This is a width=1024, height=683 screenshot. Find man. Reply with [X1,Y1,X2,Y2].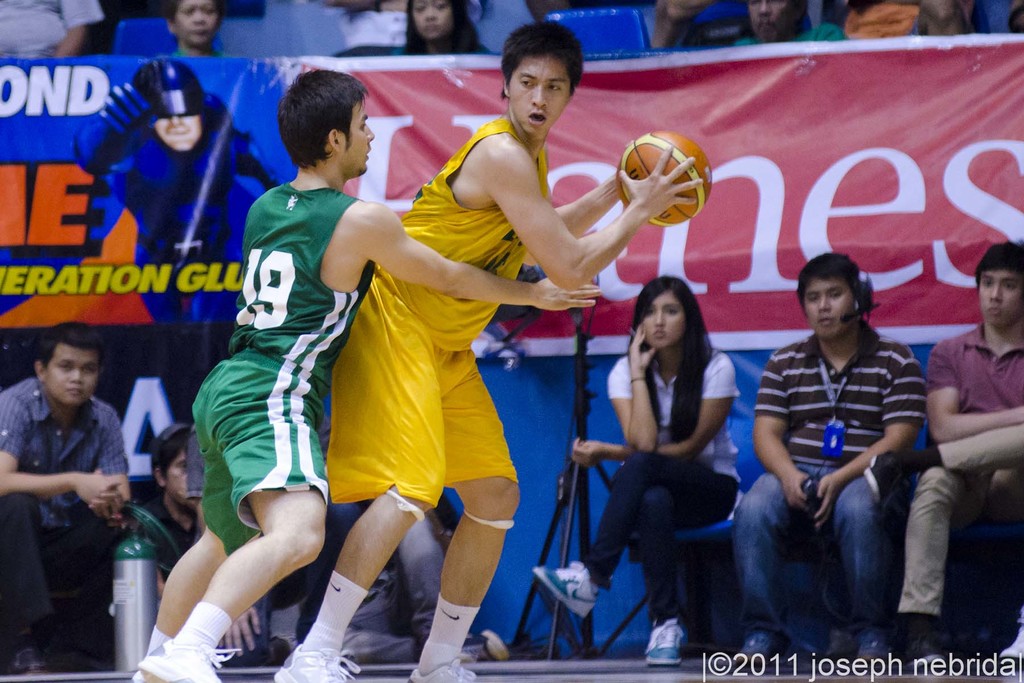
[895,235,1023,668].
